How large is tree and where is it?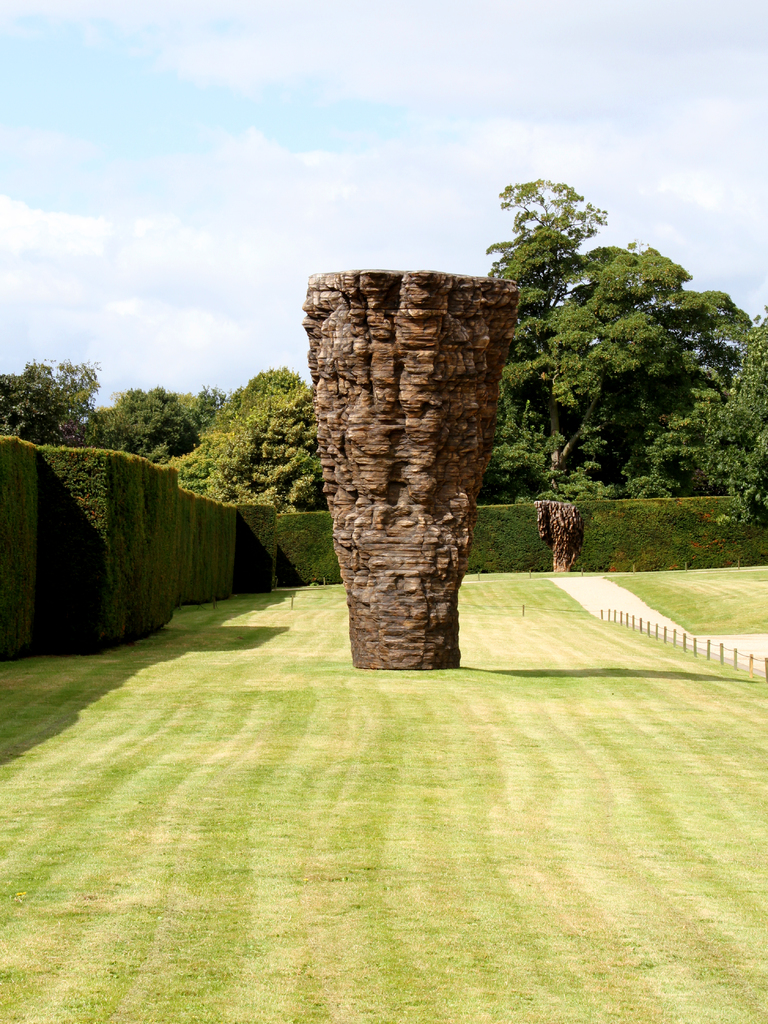
Bounding box: locate(159, 363, 327, 518).
